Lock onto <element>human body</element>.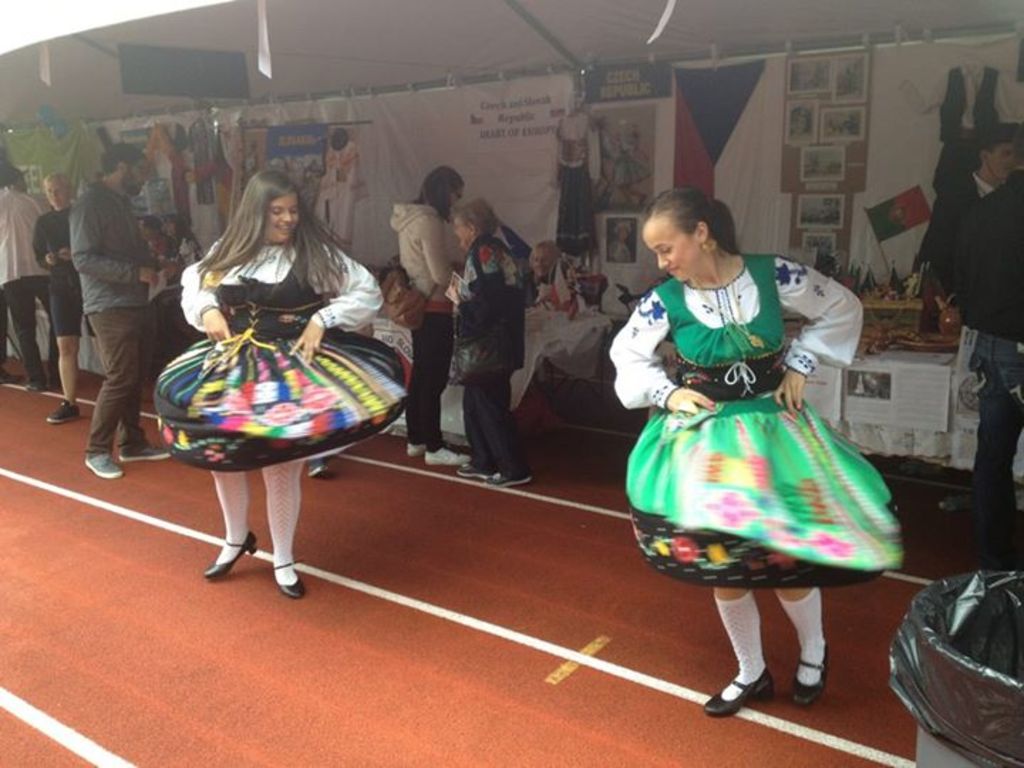
Locked: pyautogui.locateOnScreen(179, 228, 388, 597).
